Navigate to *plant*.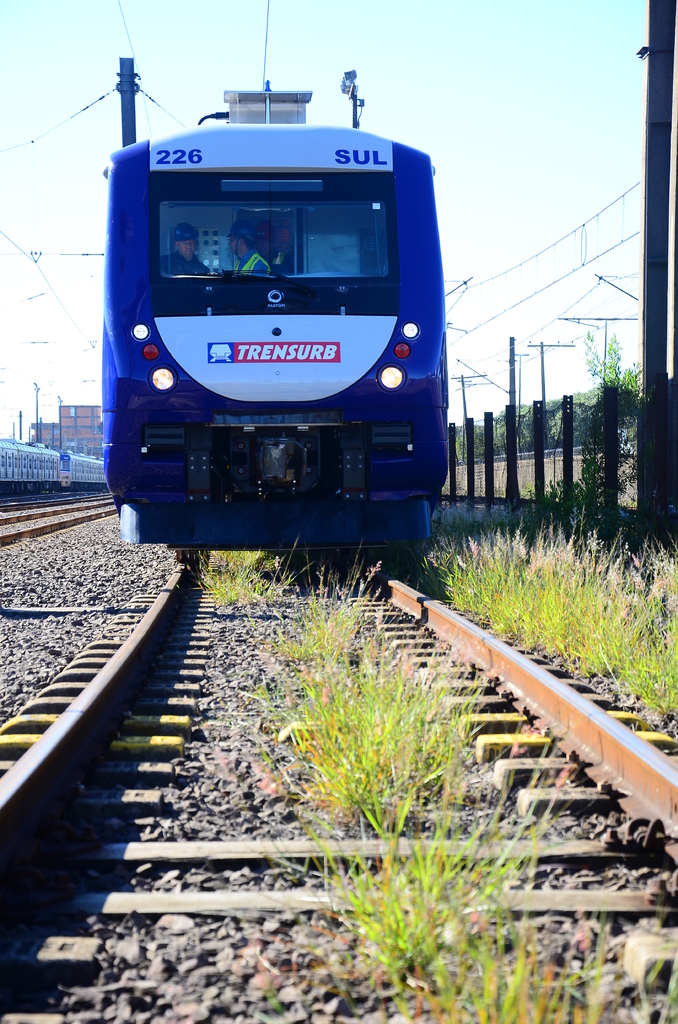
Navigation target: rect(282, 836, 677, 1022).
